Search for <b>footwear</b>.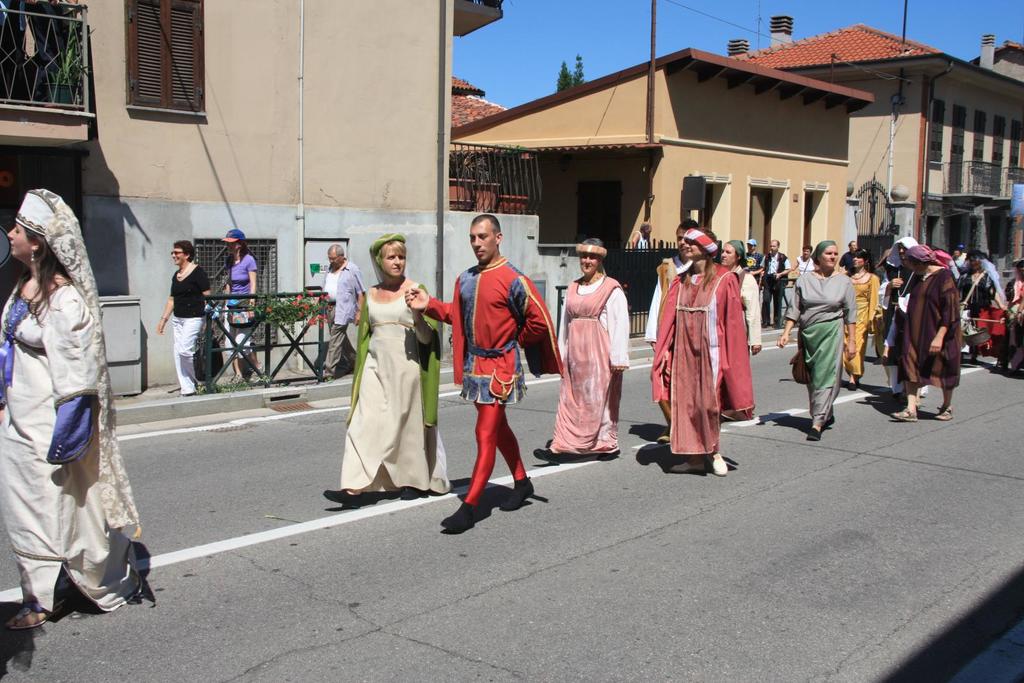
Found at bbox=(669, 459, 710, 472).
